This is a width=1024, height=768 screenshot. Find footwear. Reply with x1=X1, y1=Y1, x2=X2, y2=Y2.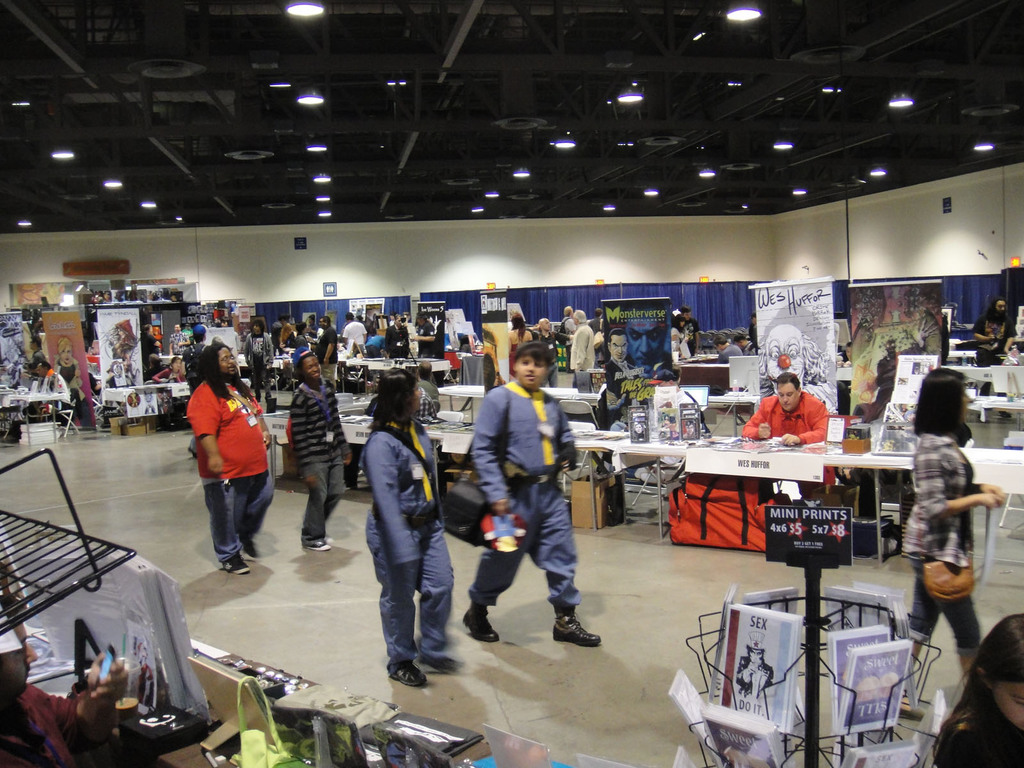
x1=223, y1=552, x2=253, y2=575.
